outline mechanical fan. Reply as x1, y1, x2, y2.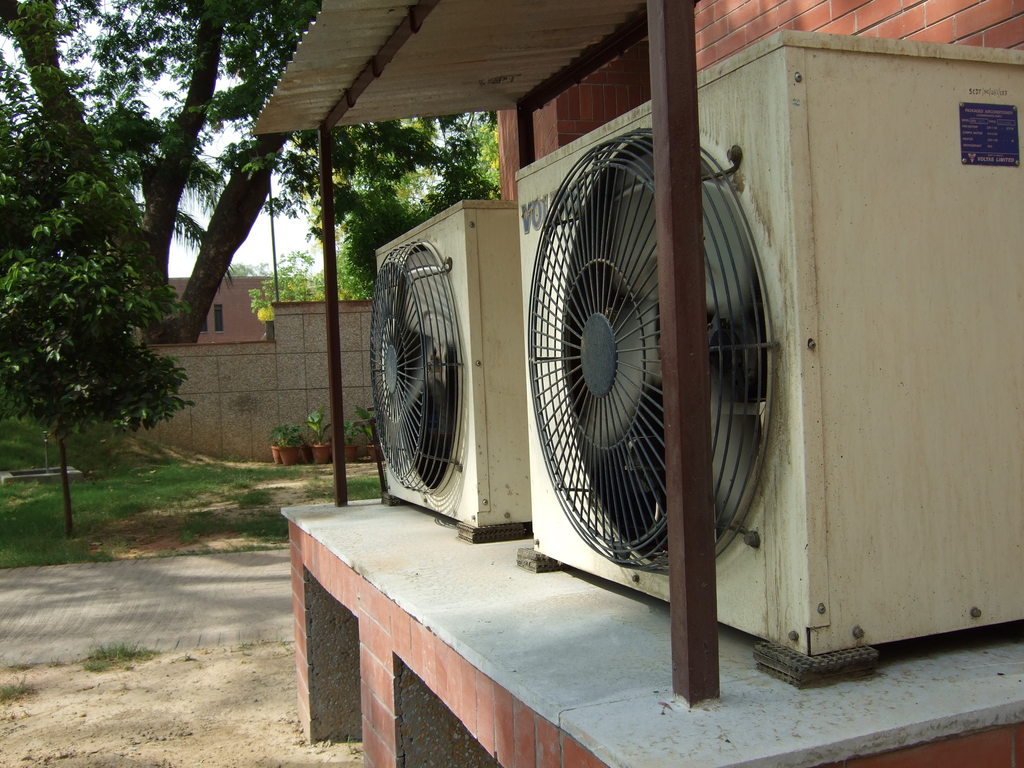
369, 236, 468, 495.
